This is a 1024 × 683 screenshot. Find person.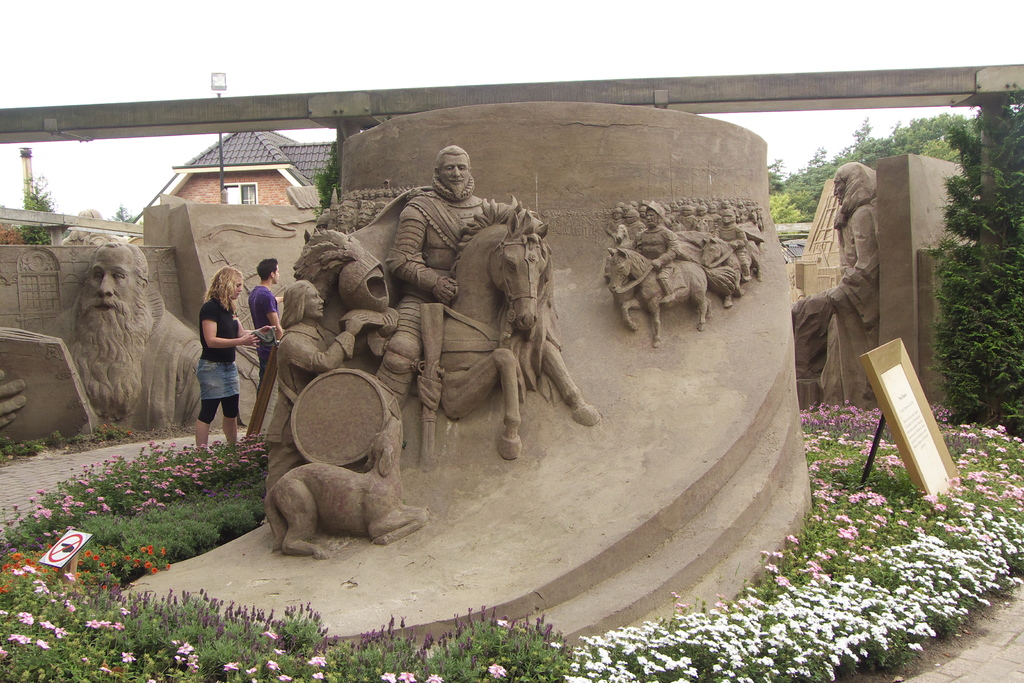
Bounding box: [left=0, top=242, right=204, bottom=429].
